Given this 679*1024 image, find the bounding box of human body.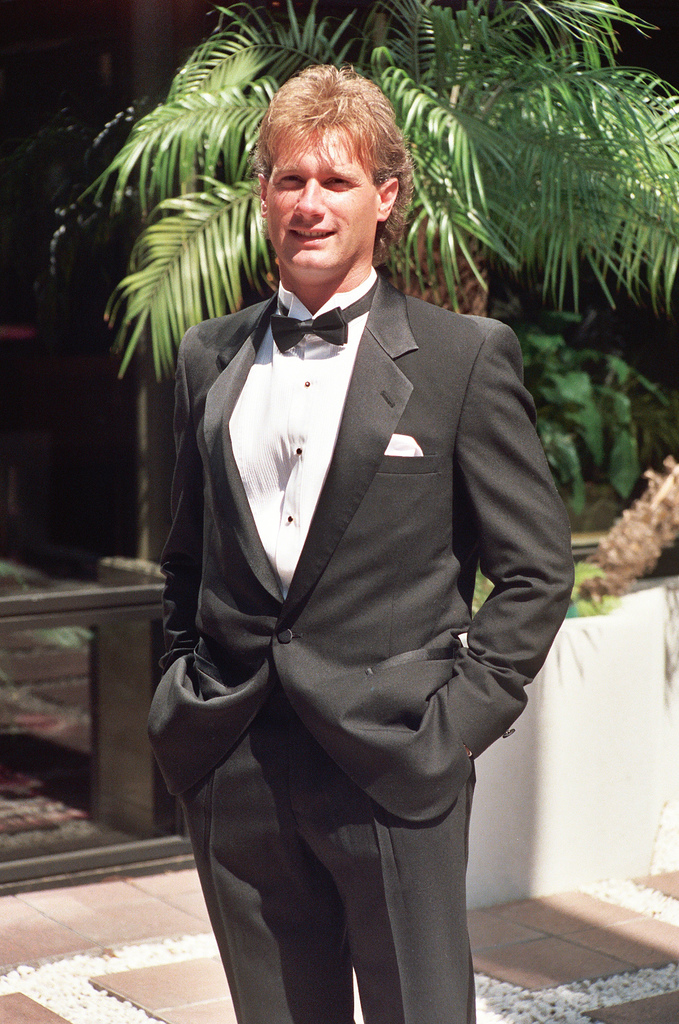
crop(149, 100, 563, 1022).
